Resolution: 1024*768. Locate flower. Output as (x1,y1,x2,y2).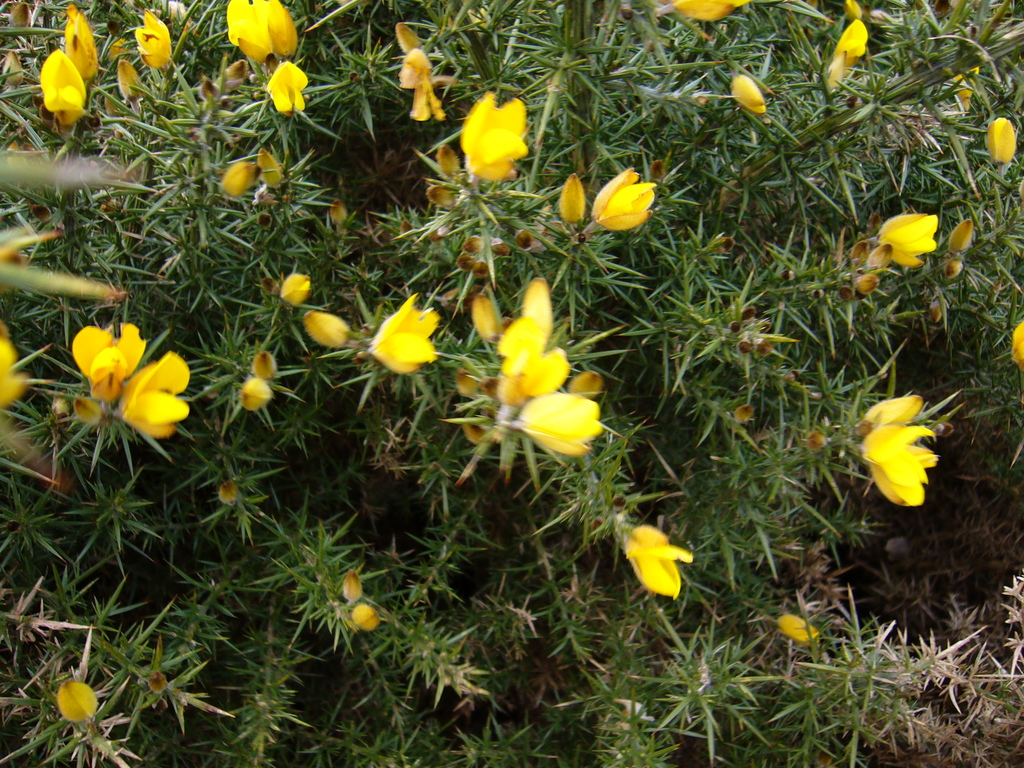
(668,2,746,23).
